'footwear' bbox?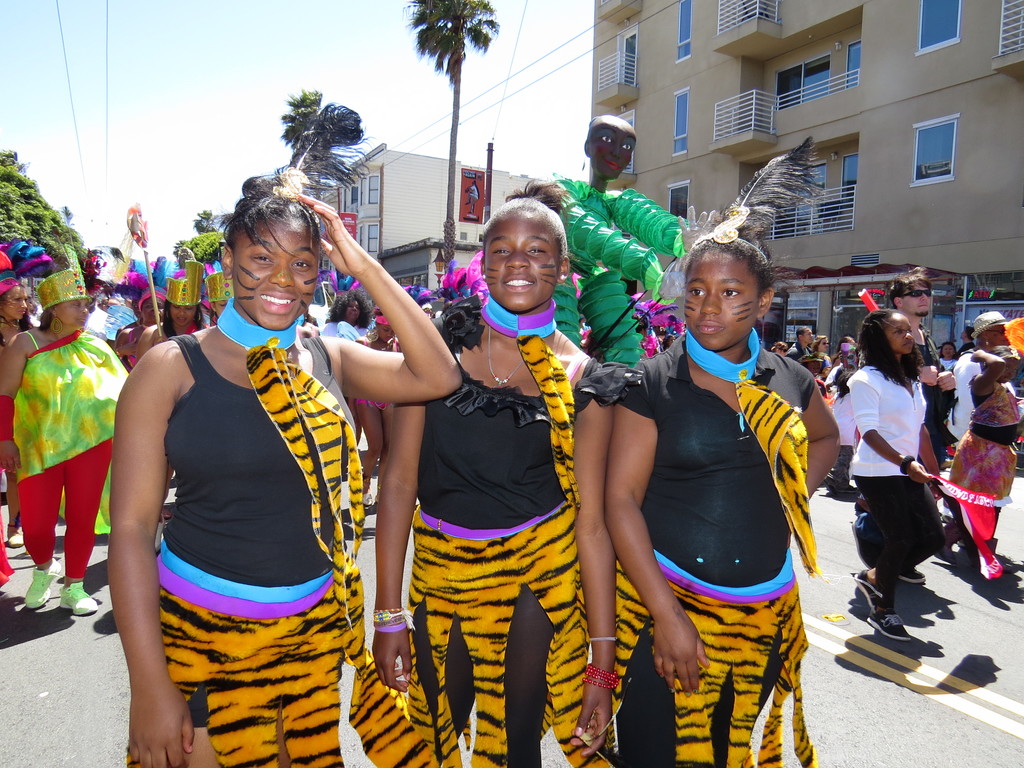
region(940, 456, 955, 471)
